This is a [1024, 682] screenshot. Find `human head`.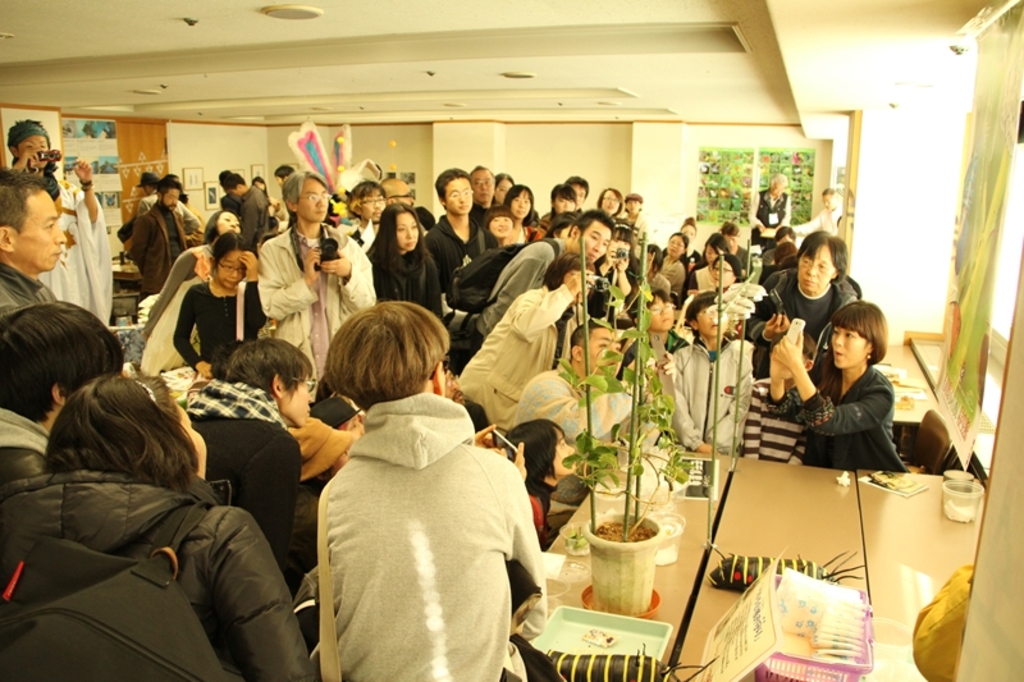
Bounding box: 0 302 123 420.
